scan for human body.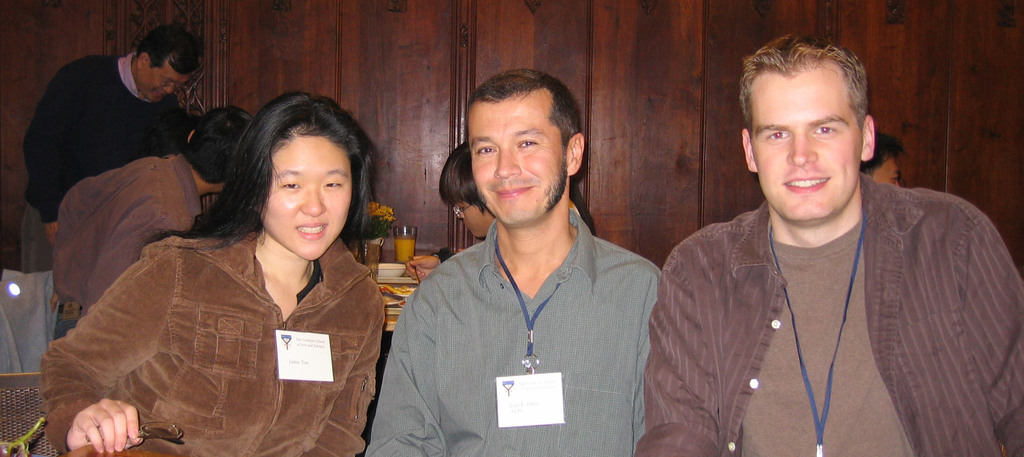
Scan result: 17/56/194/276.
